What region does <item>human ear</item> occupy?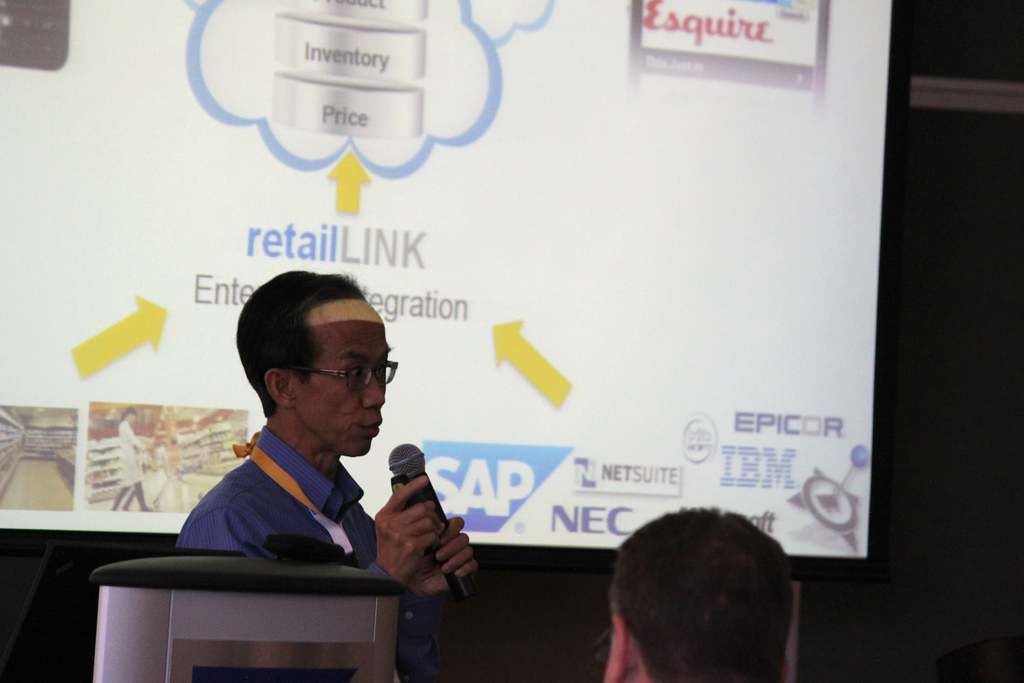
[263, 367, 298, 408].
